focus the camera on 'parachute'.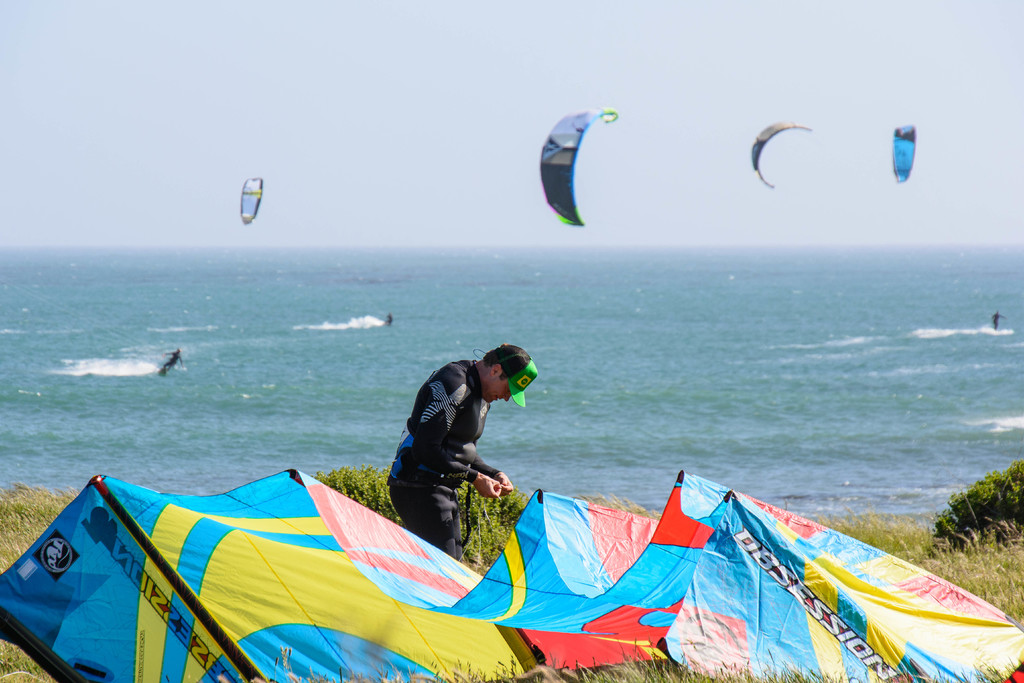
Focus region: {"x1": 749, "y1": 119, "x2": 813, "y2": 190}.
